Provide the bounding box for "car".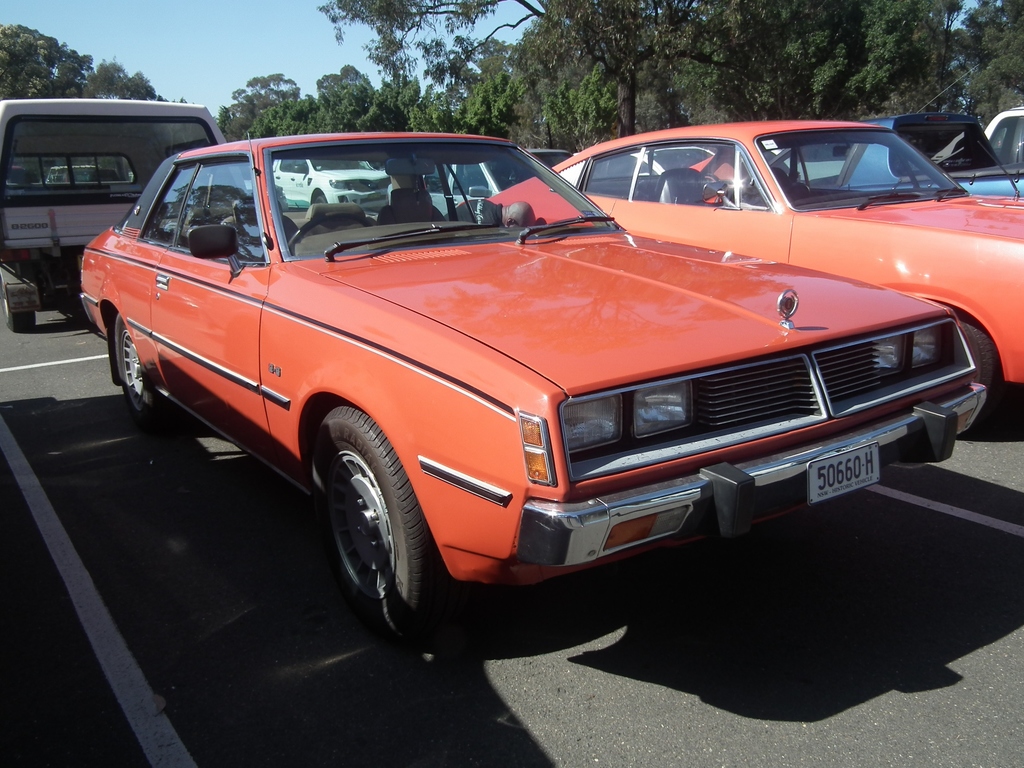
(x1=471, y1=117, x2=1023, y2=428).
